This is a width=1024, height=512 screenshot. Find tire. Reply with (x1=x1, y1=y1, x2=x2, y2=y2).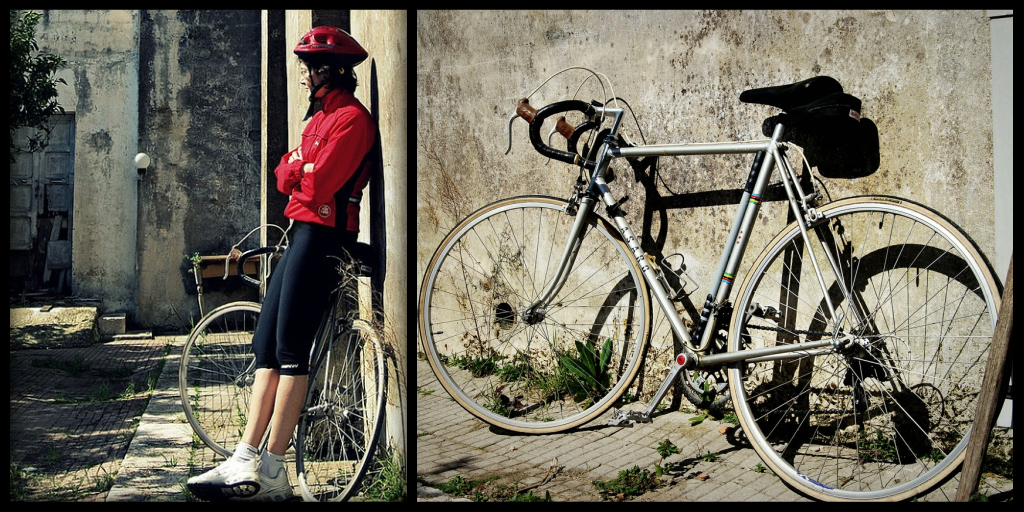
(x1=419, y1=194, x2=650, y2=431).
